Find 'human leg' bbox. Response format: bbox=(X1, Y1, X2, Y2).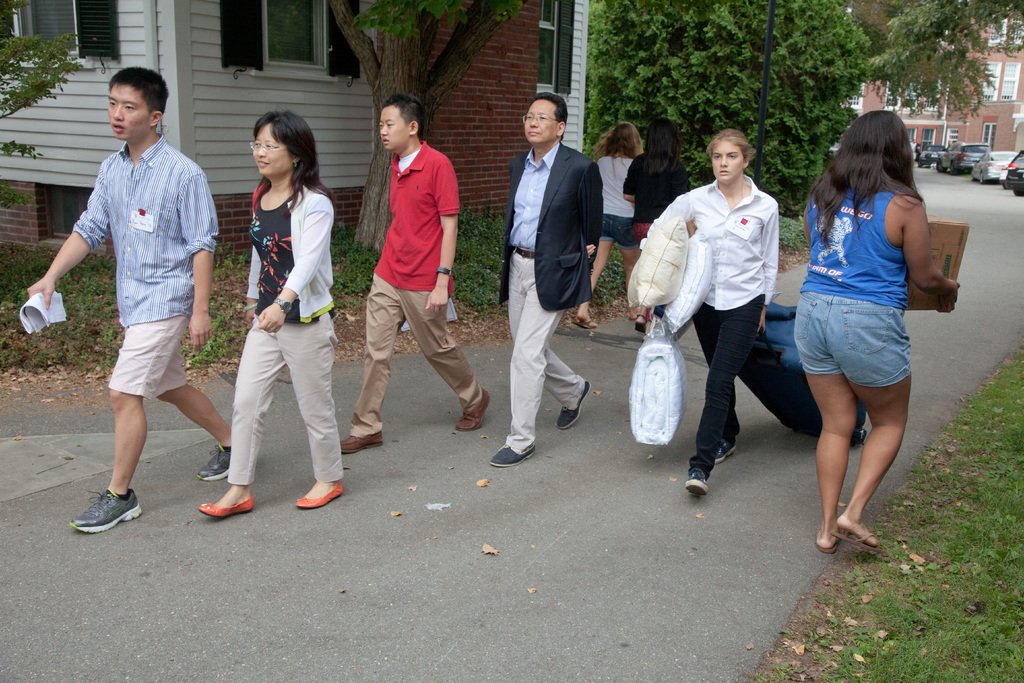
bbox=(299, 309, 345, 509).
